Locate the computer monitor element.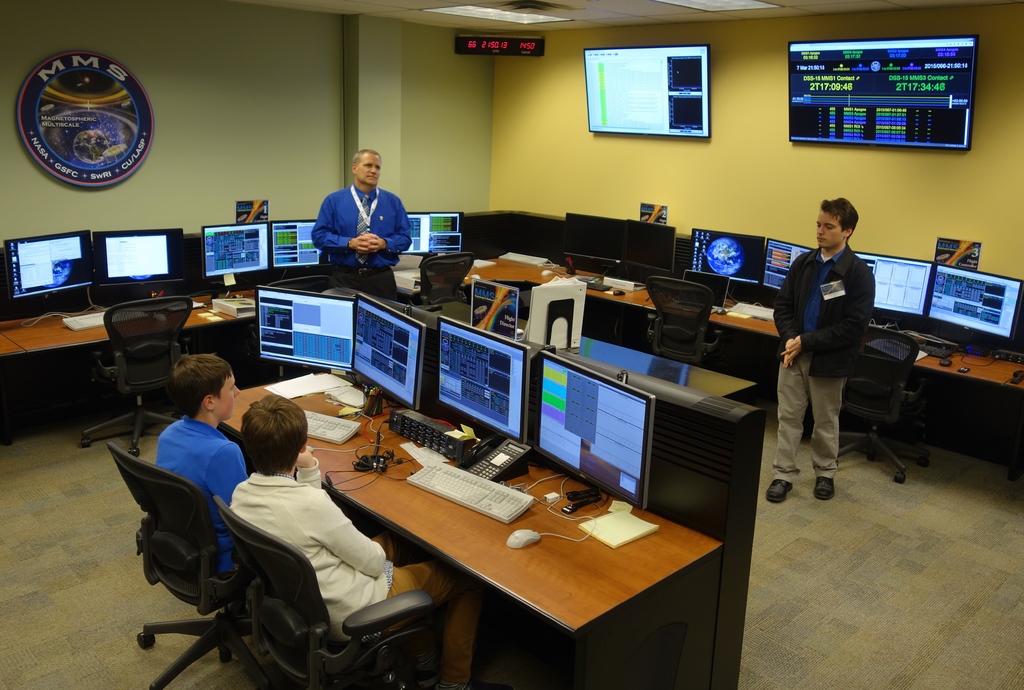
Element bbox: 627, 218, 683, 269.
